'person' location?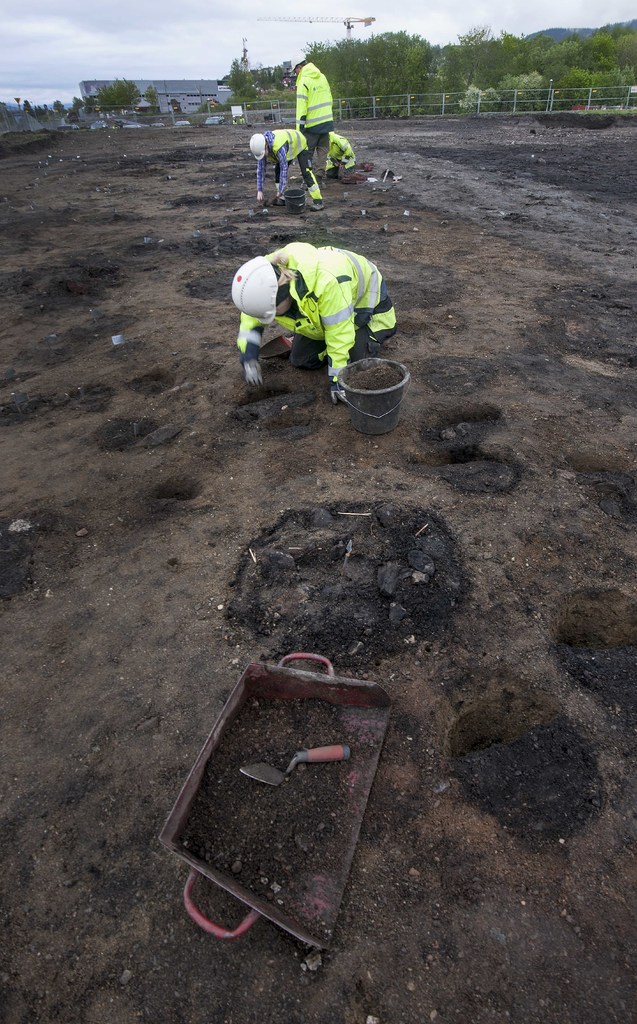
{"x1": 232, "y1": 208, "x2": 390, "y2": 406}
